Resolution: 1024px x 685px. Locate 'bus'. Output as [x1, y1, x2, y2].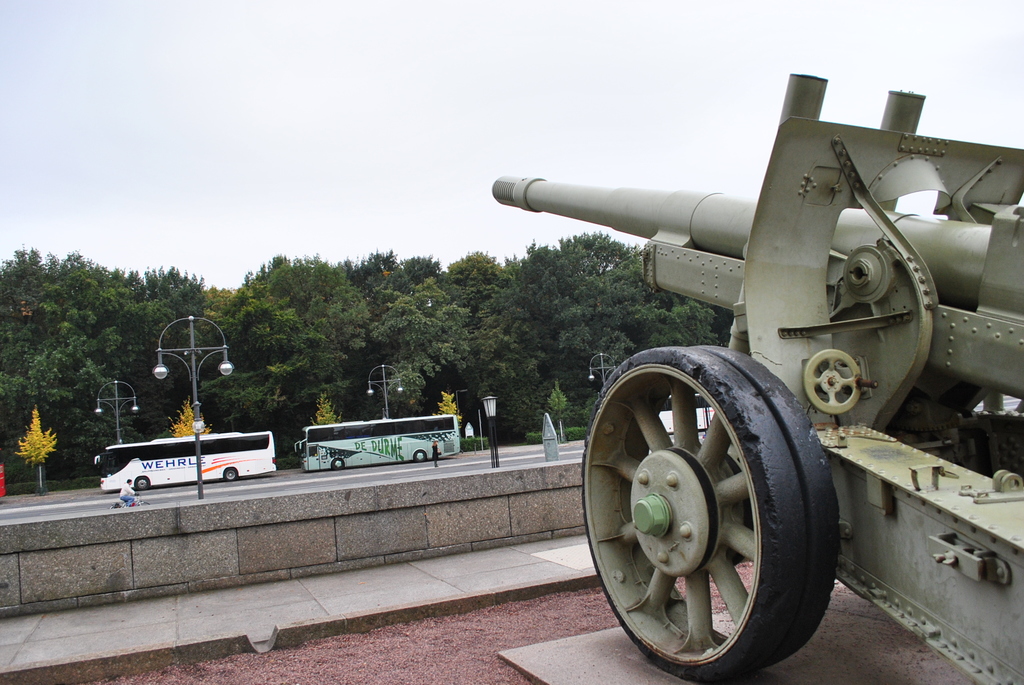
[89, 429, 280, 492].
